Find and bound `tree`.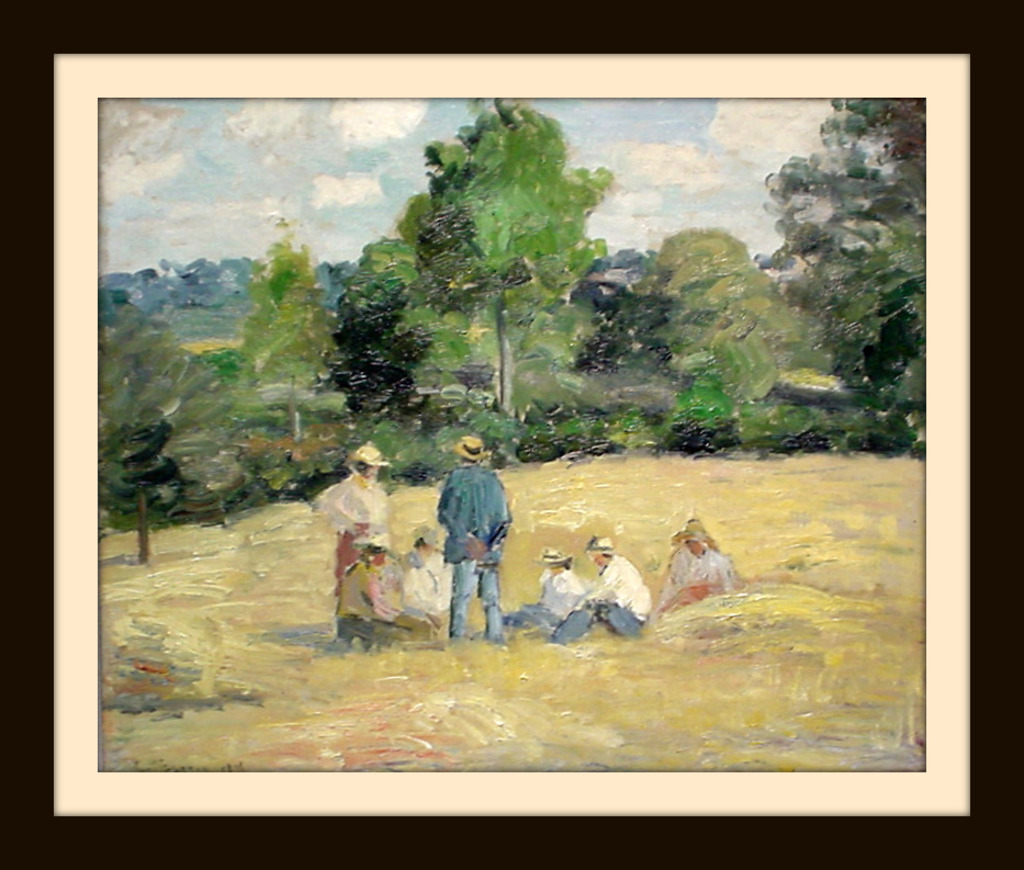
Bound: x1=637 y1=230 x2=800 y2=365.
